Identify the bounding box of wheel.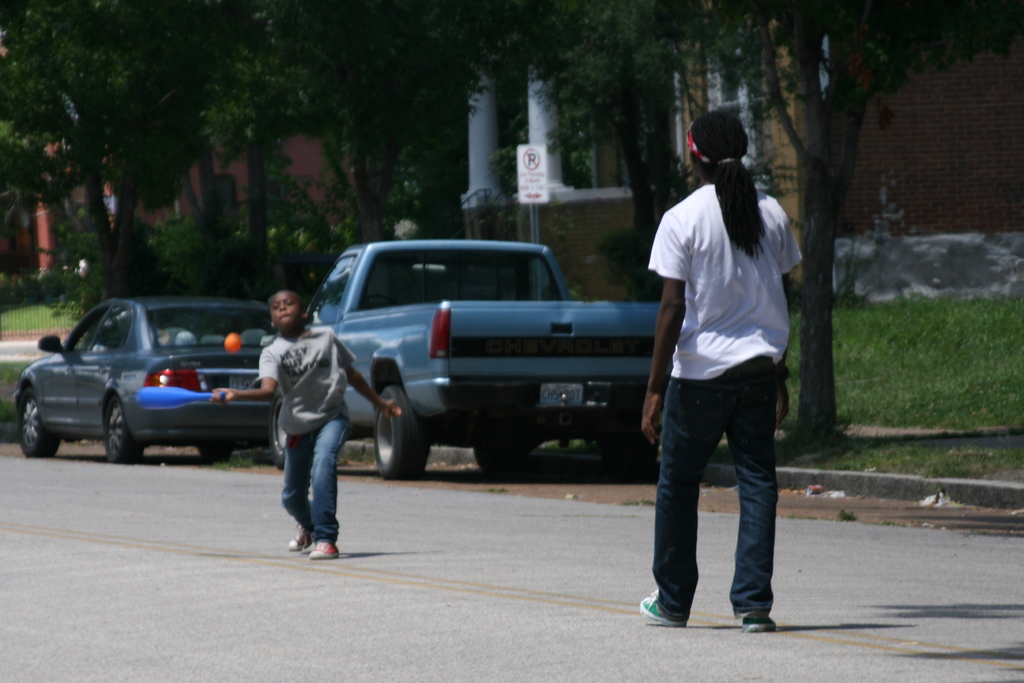
BBox(196, 446, 232, 463).
